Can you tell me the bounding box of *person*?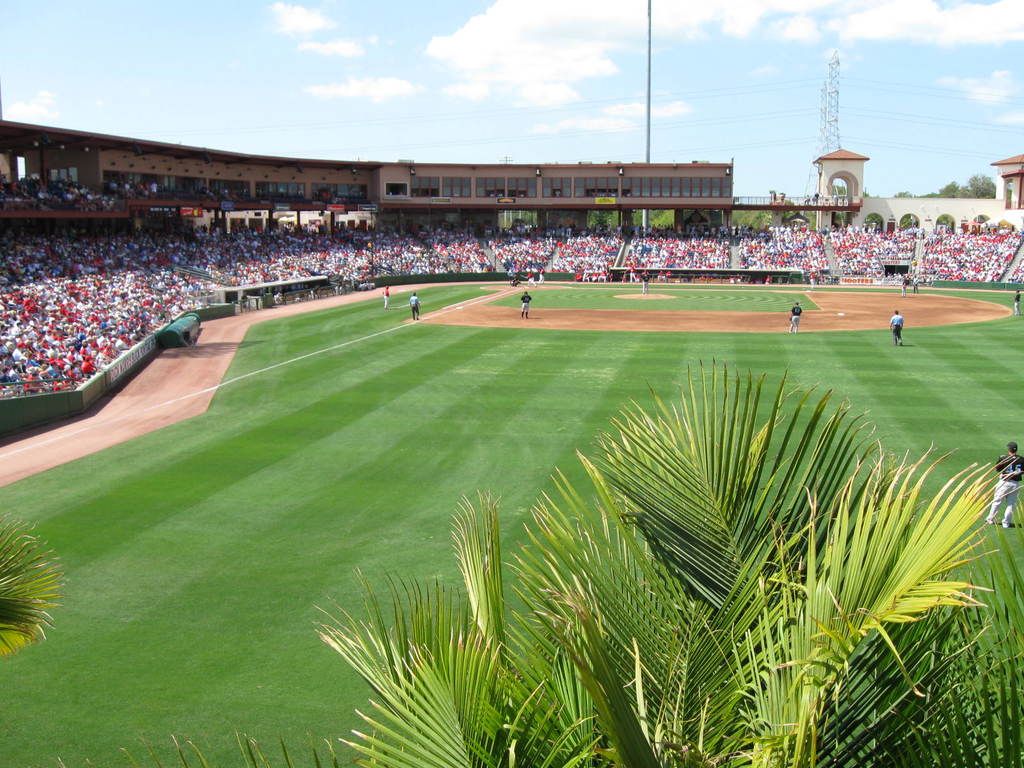
{"x1": 913, "y1": 276, "x2": 918, "y2": 293}.
